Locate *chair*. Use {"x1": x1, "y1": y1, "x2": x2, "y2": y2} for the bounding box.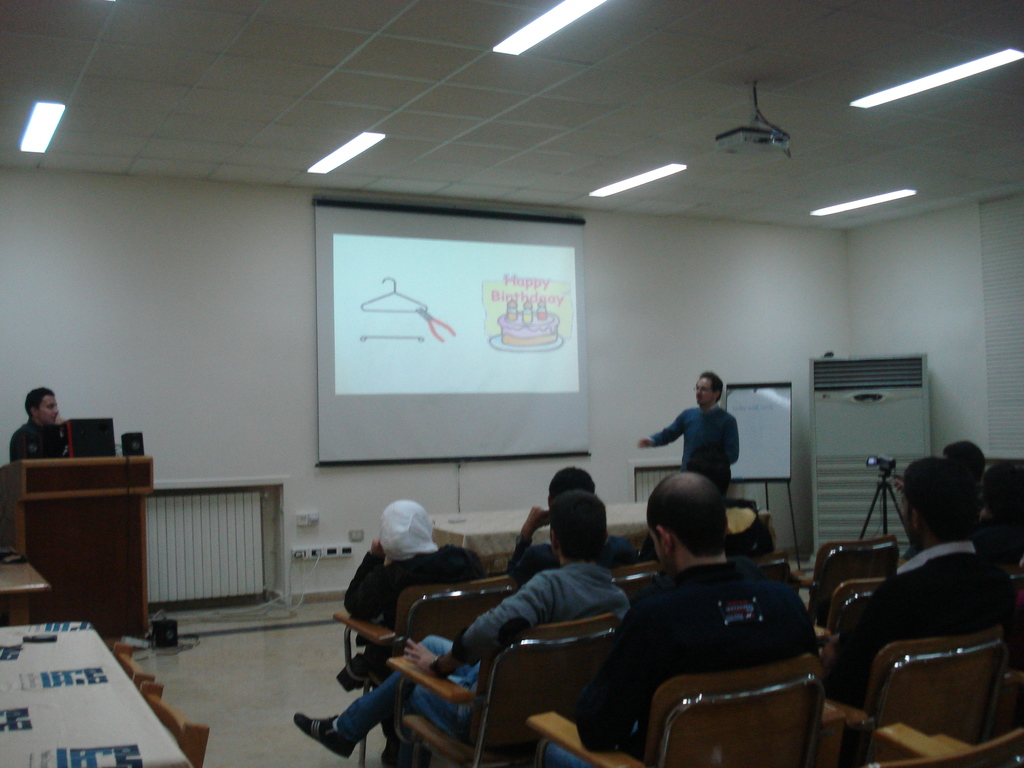
{"x1": 332, "y1": 574, "x2": 521, "y2": 767}.
